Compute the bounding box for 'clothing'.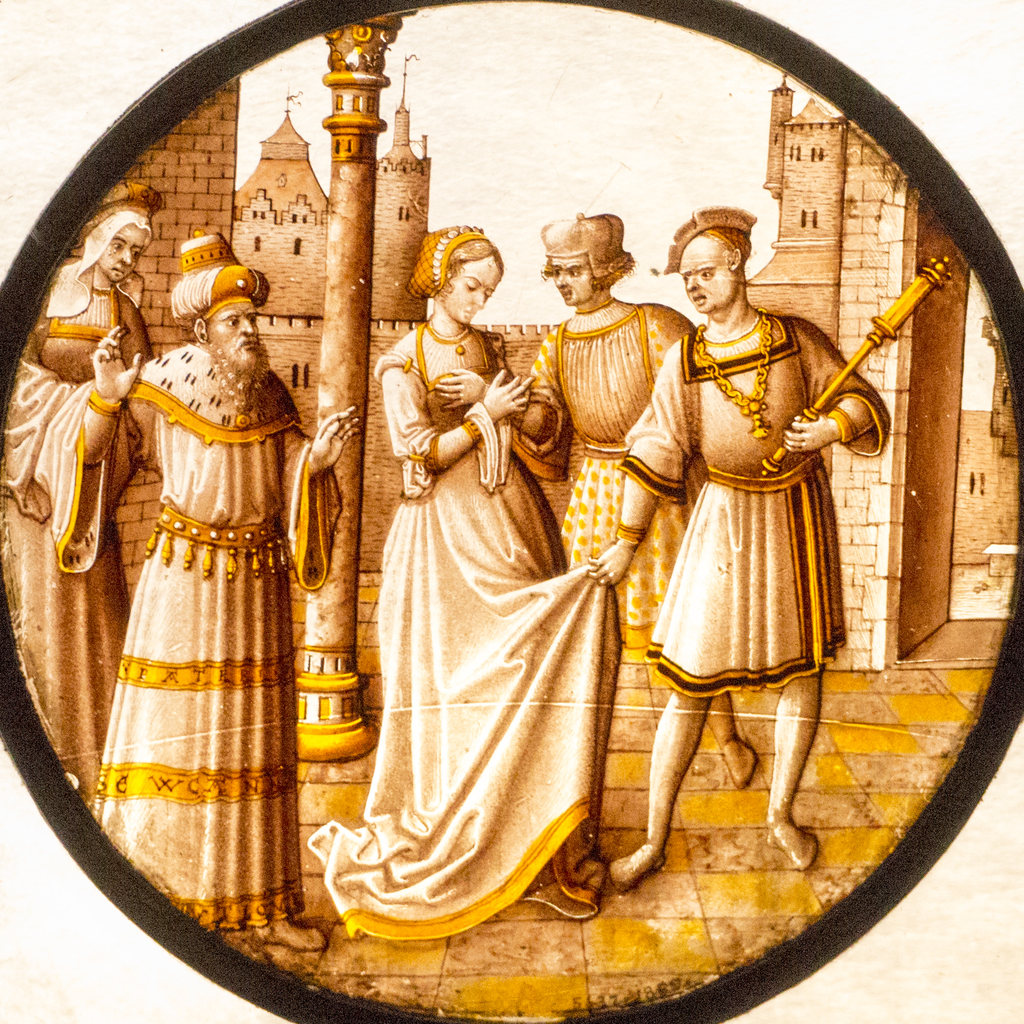
0 264 148 796.
